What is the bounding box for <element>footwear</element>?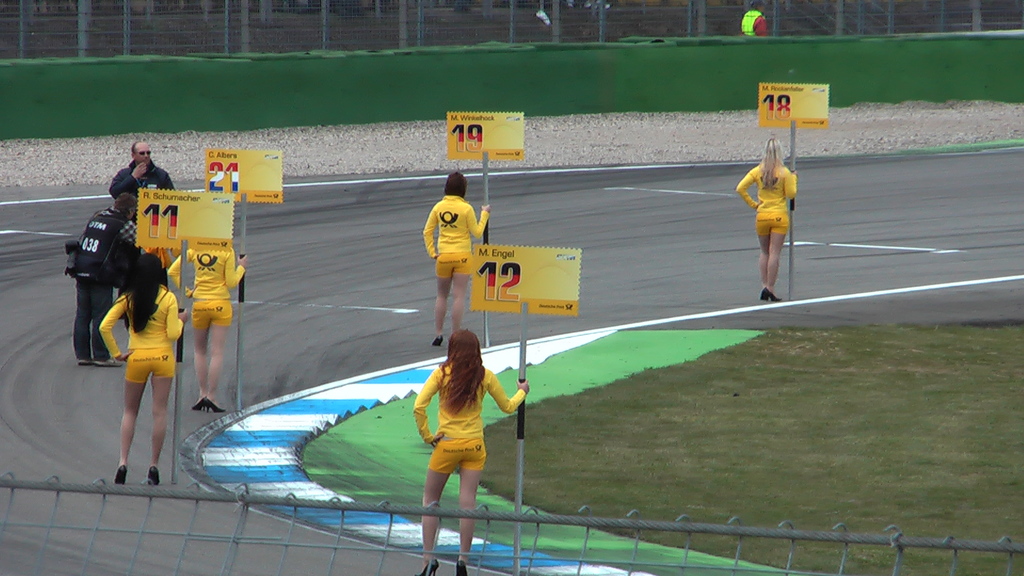
bbox=[78, 356, 94, 367].
